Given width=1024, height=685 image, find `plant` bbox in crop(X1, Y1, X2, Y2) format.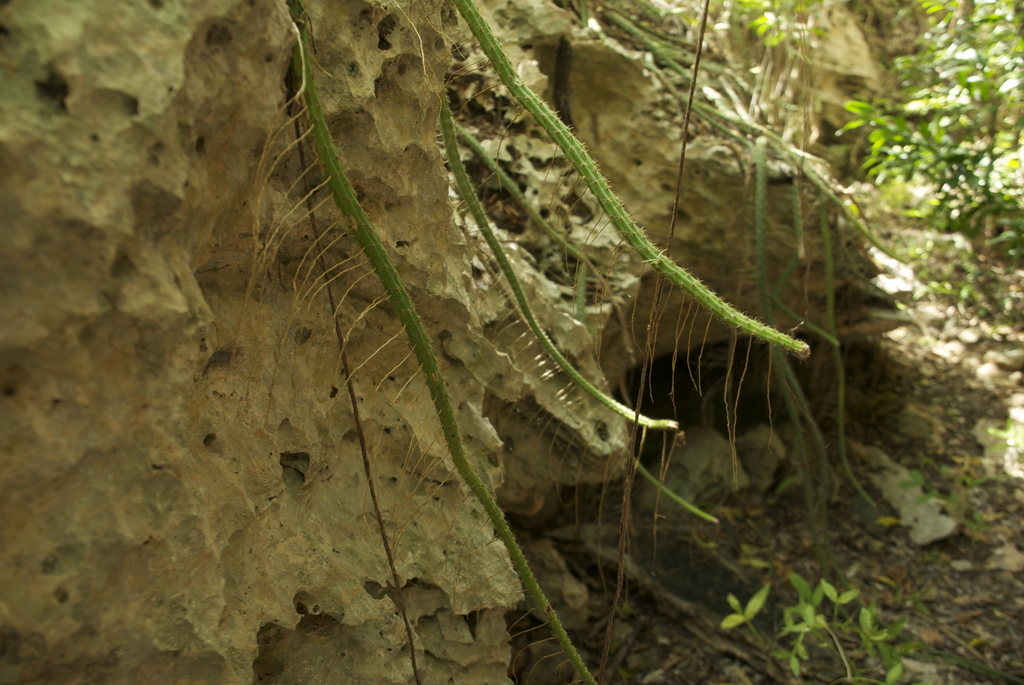
crop(770, 608, 810, 644).
